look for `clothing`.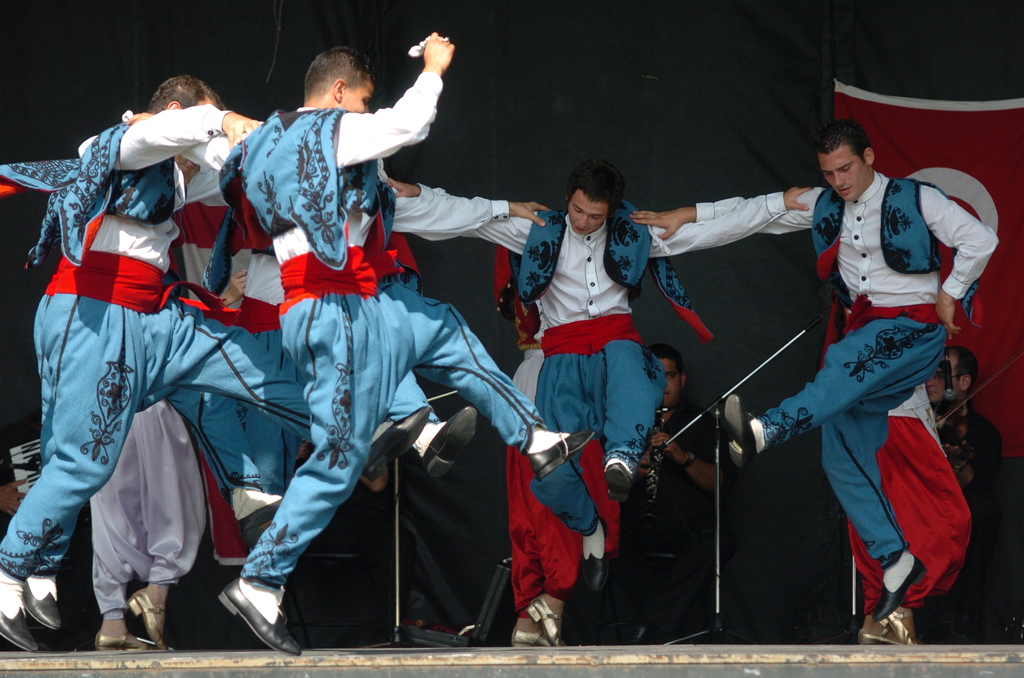
Found: pyautogui.locateOnScreen(936, 403, 989, 495).
